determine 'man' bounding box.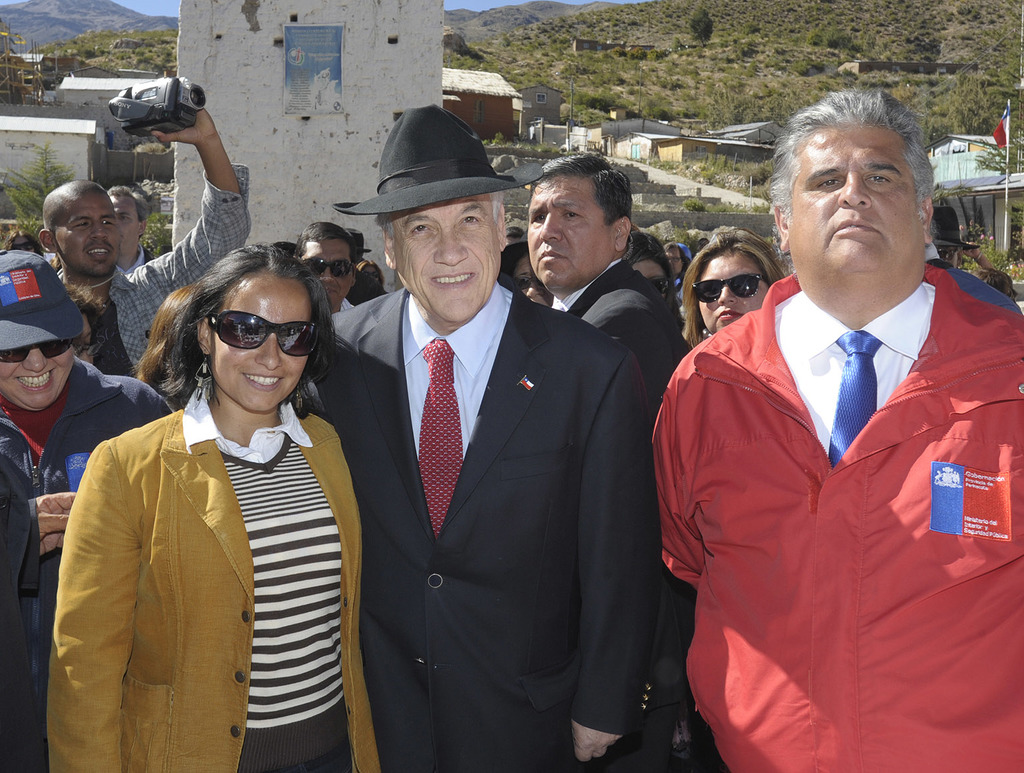
Determined: (left=648, top=90, right=1023, bottom=772).
